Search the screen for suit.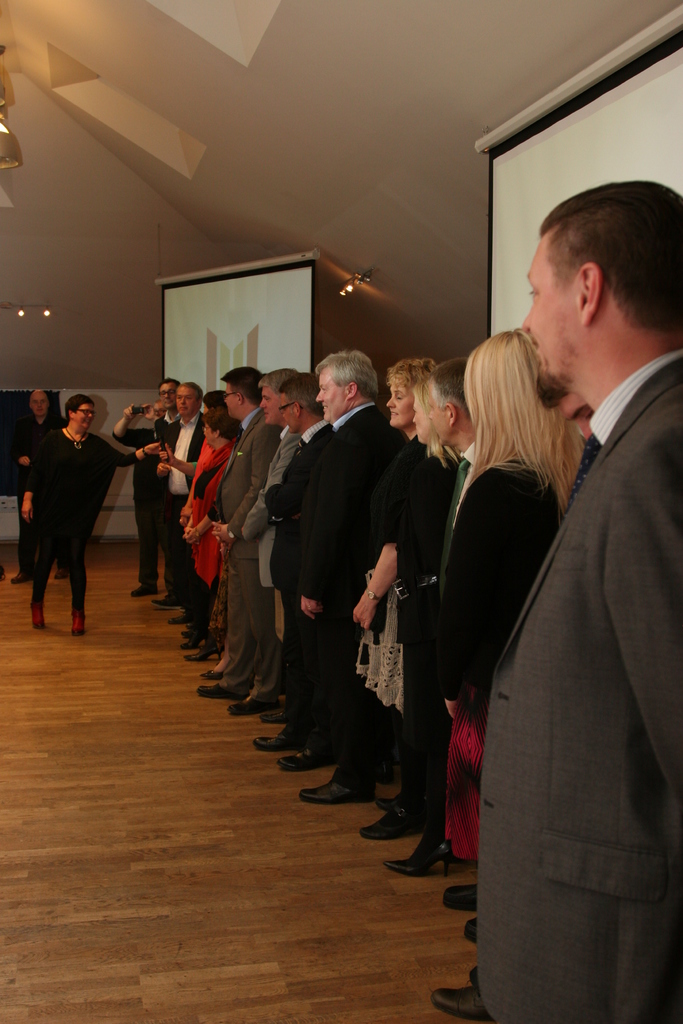
Found at (x1=273, y1=404, x2=399, y2=719).
